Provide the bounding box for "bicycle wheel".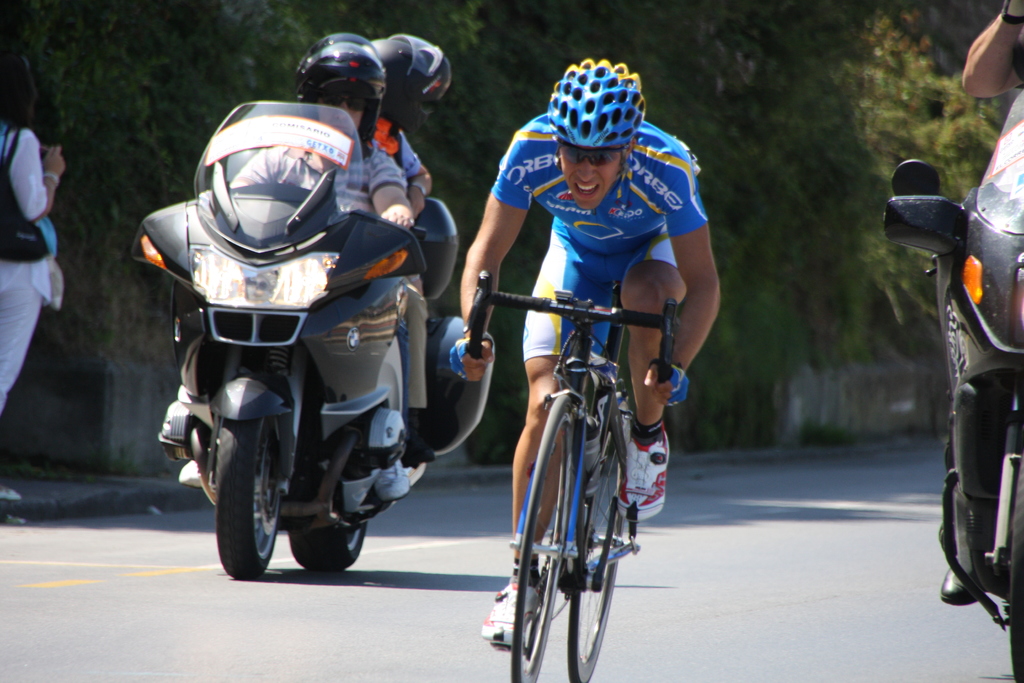
510:395:582:682.
